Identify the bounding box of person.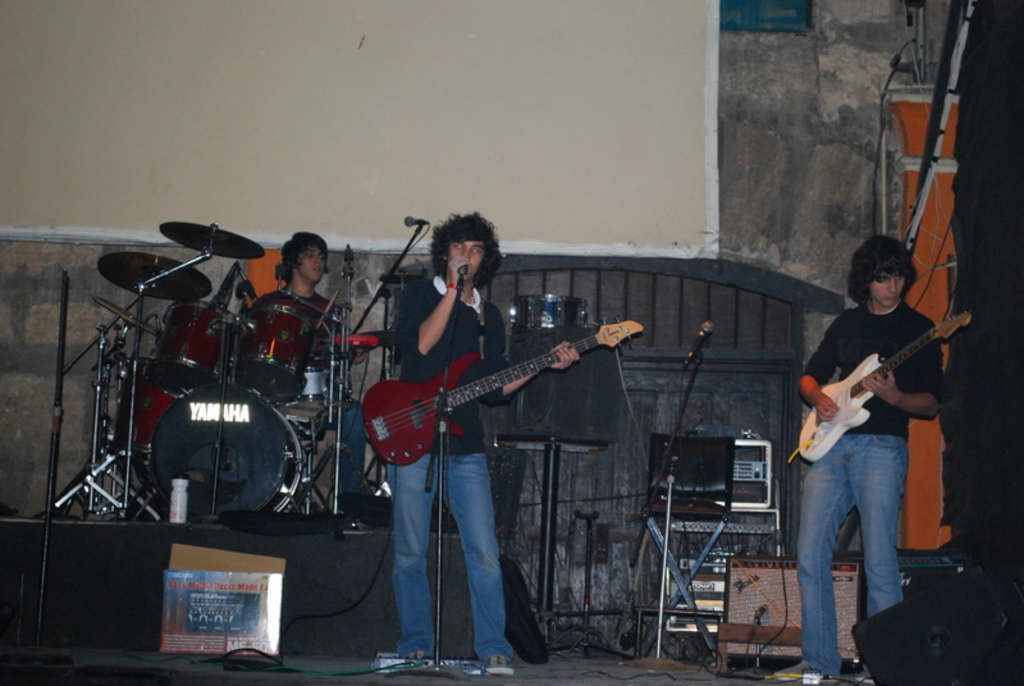
{"x1": 389, "y1": 210, "x2": 580, "y2": 668}.
